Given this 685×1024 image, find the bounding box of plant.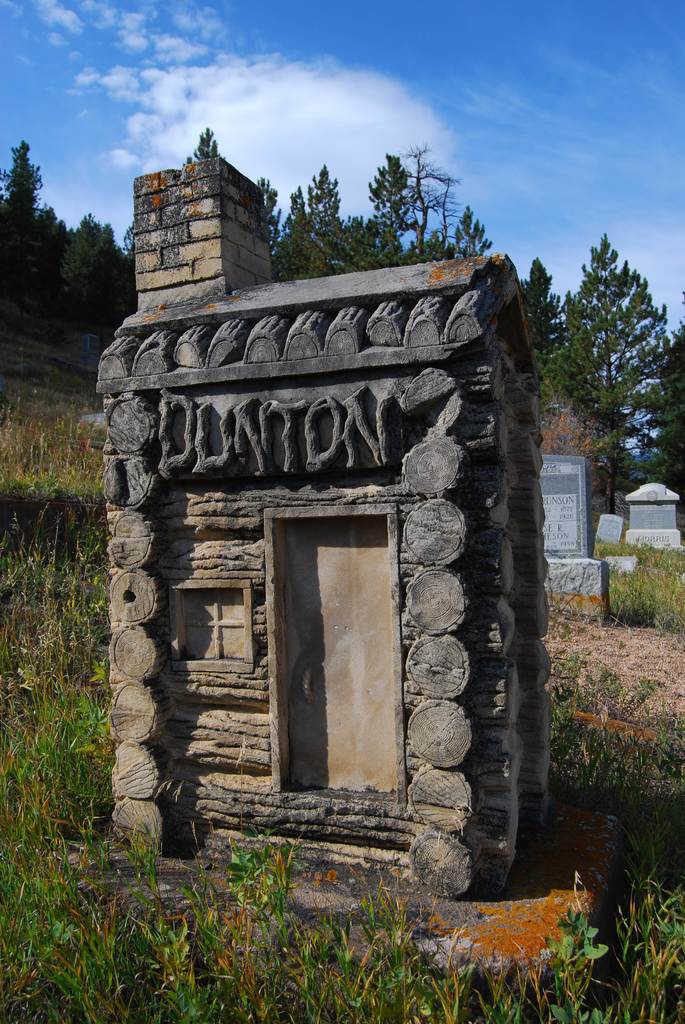
region(613, 669, 670, 726).
